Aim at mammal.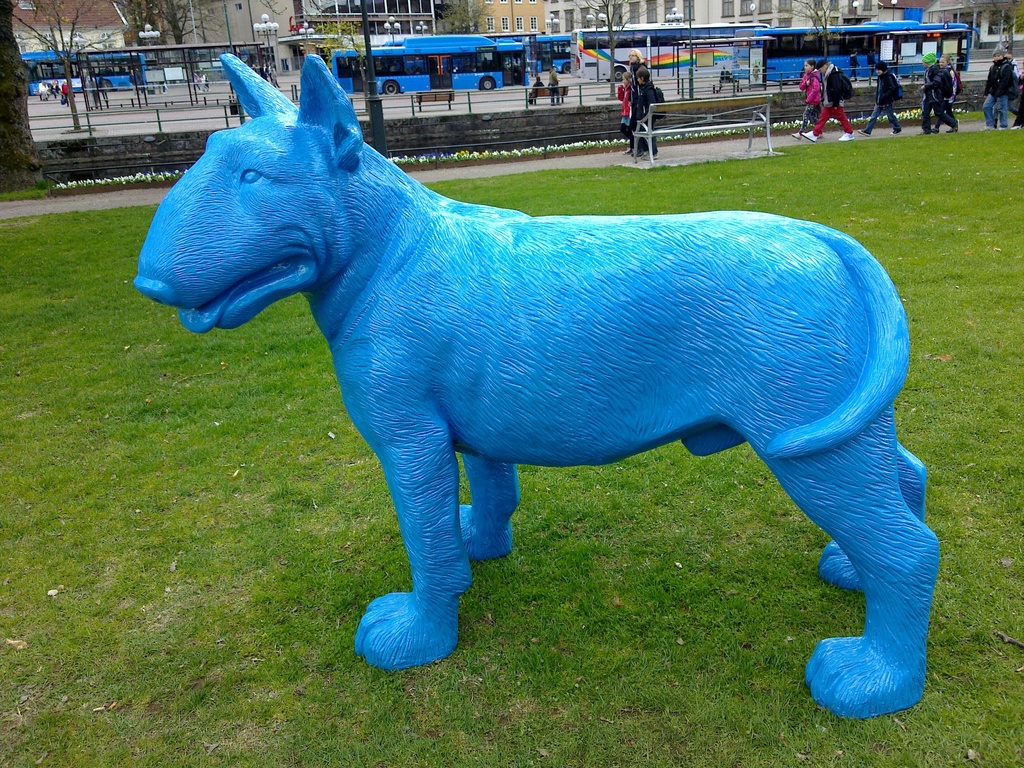
Aimed at bbox=[996, 57, 1020, 127].
